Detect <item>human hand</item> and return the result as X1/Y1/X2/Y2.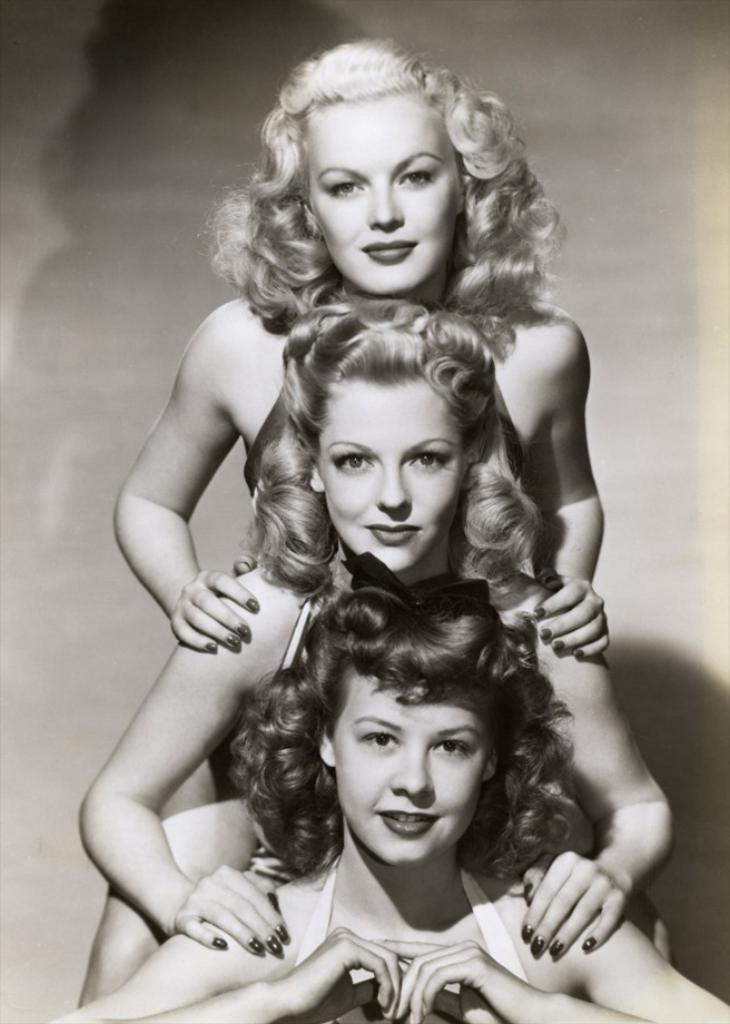
369/934/551/1023.
